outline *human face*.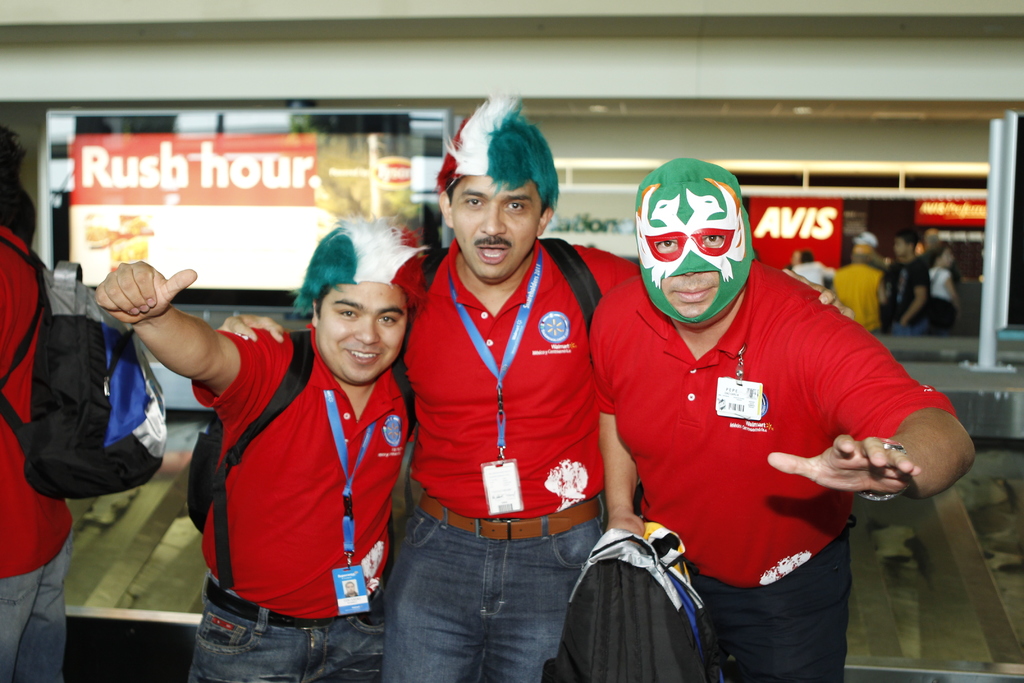
Outline: BBox(644, 222, 744, 317).
